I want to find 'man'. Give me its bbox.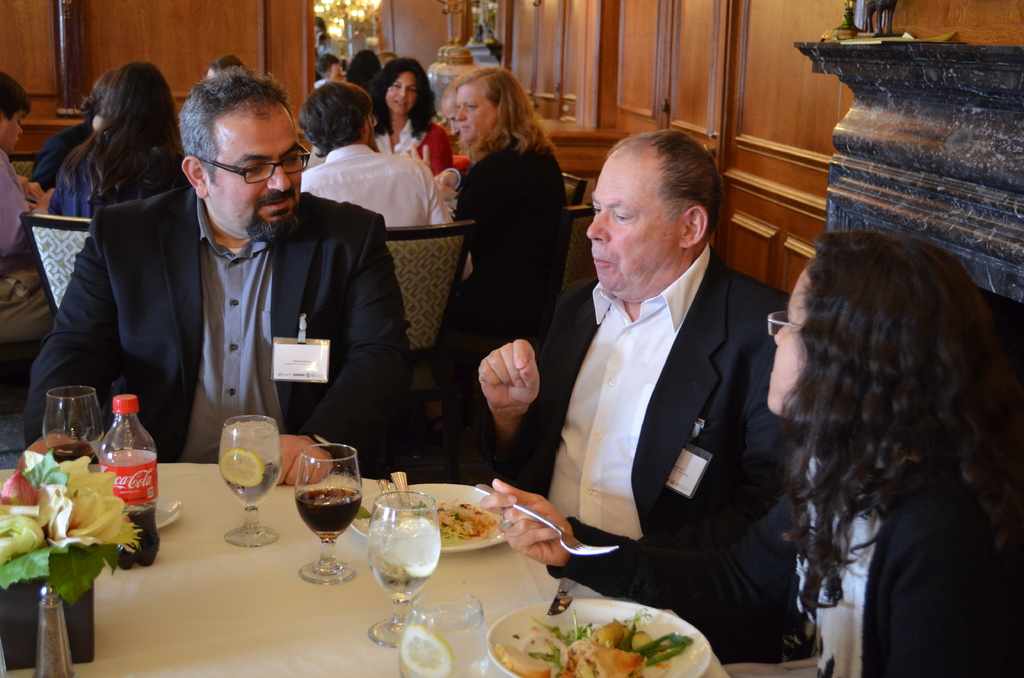
bbox=(521, 122, 798, 647).
